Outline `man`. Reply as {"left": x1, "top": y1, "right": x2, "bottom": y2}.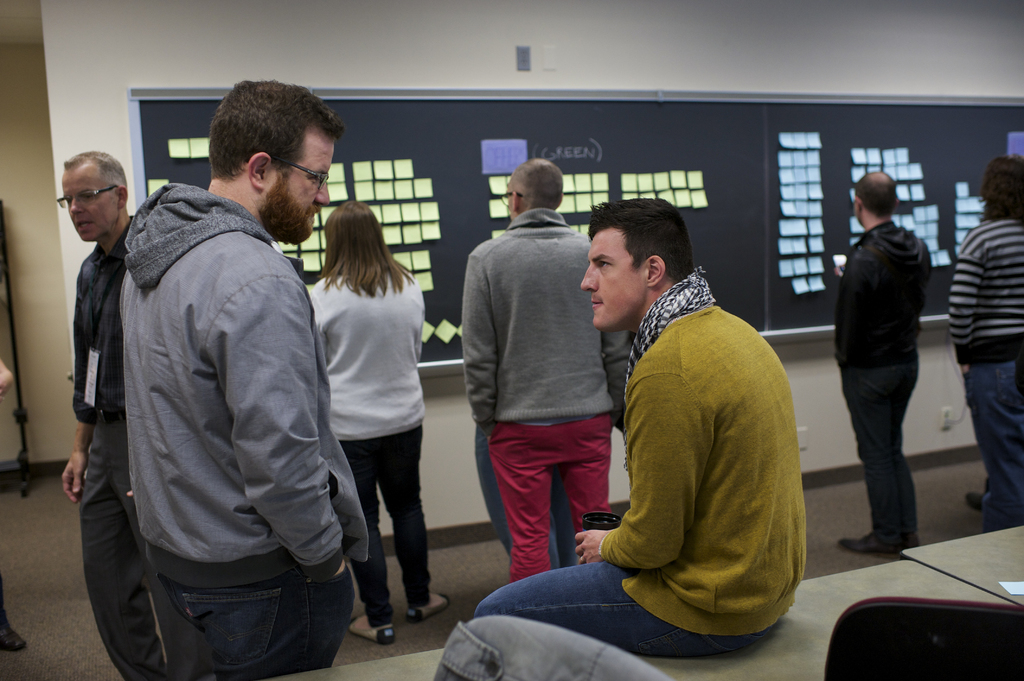
{"left": 465, "top": 198, "right": 809, "bottom": 658}.
